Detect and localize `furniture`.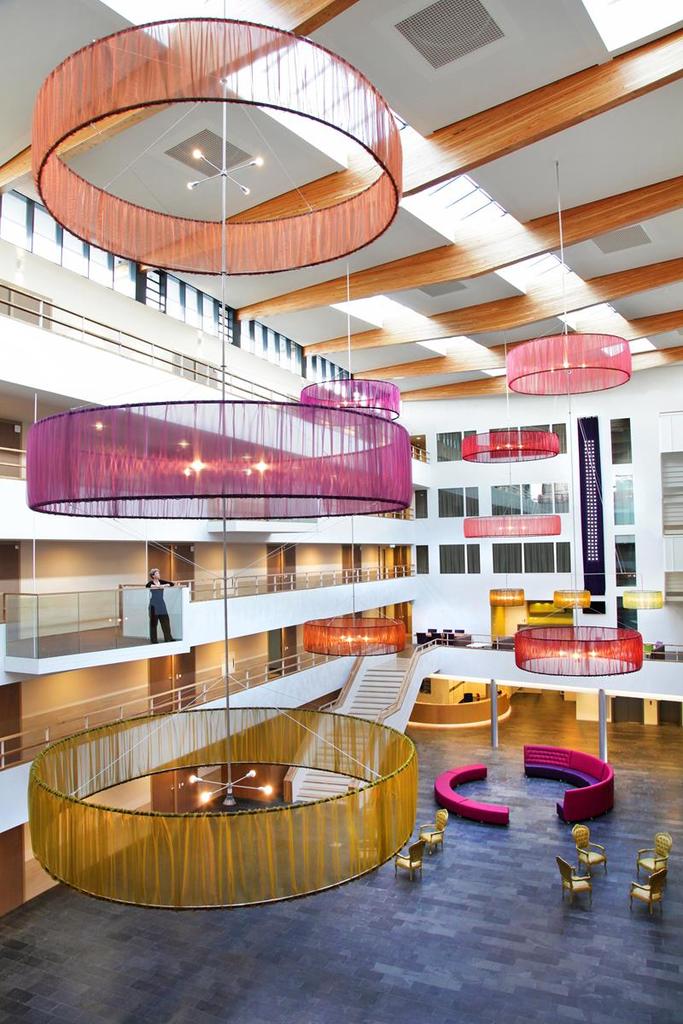
Localized at (463, 692, 473, 701).
